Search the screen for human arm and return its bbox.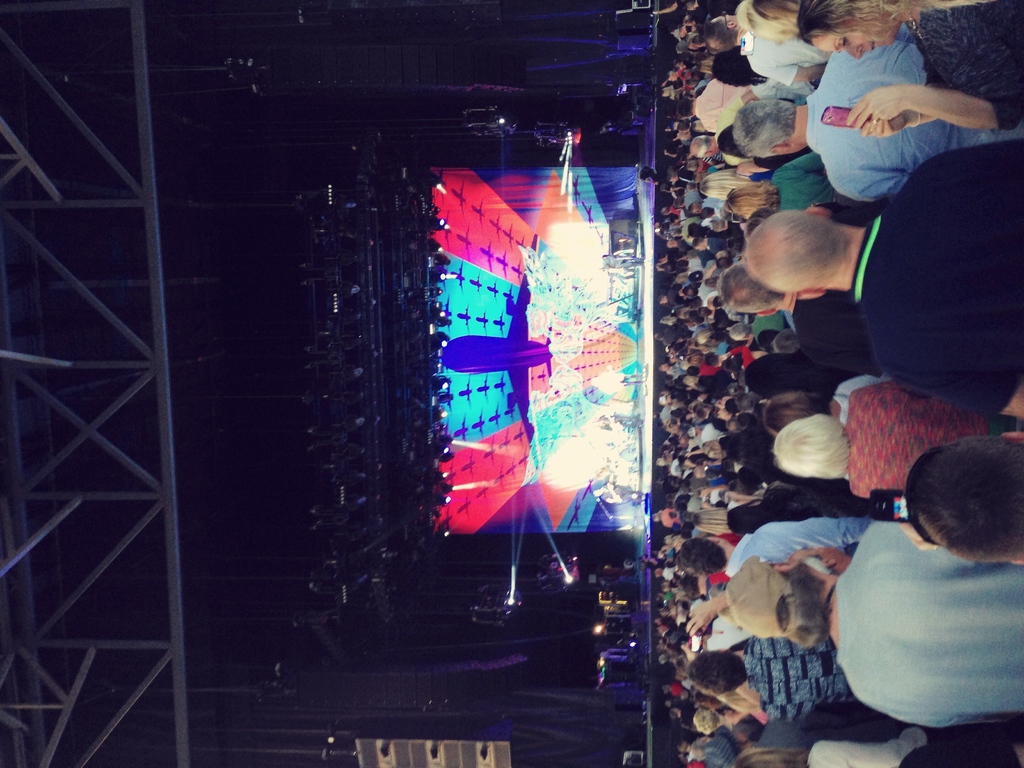
Found: BBox(790, 545, 856, 573).
